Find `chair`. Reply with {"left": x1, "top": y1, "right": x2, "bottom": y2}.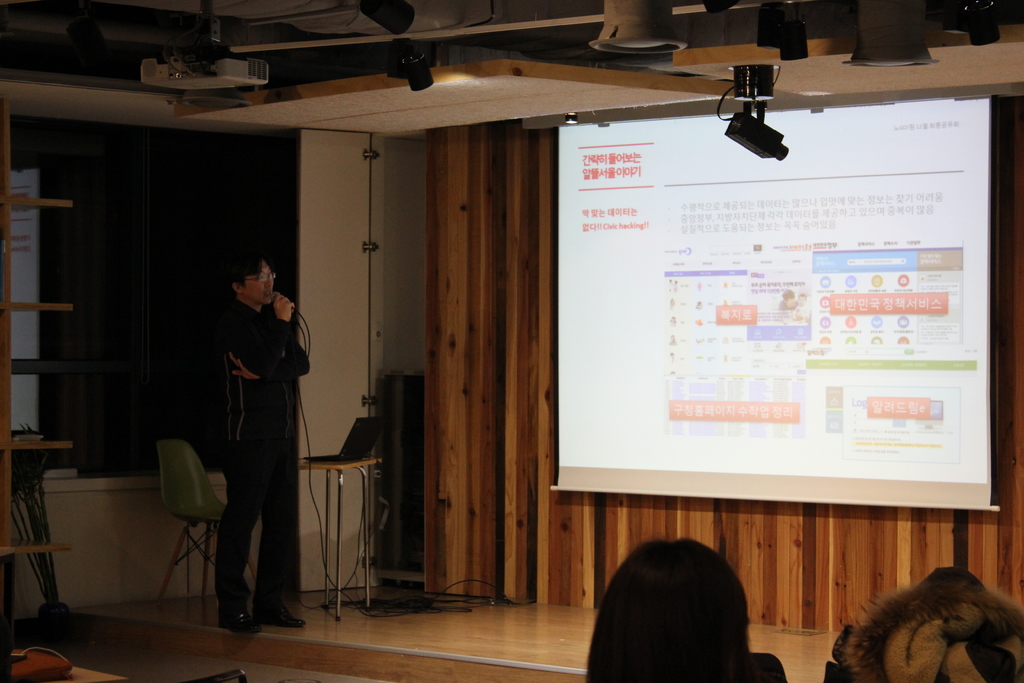
{"left": 154, "top": 439, "right": 259, "bottom": 625}.
